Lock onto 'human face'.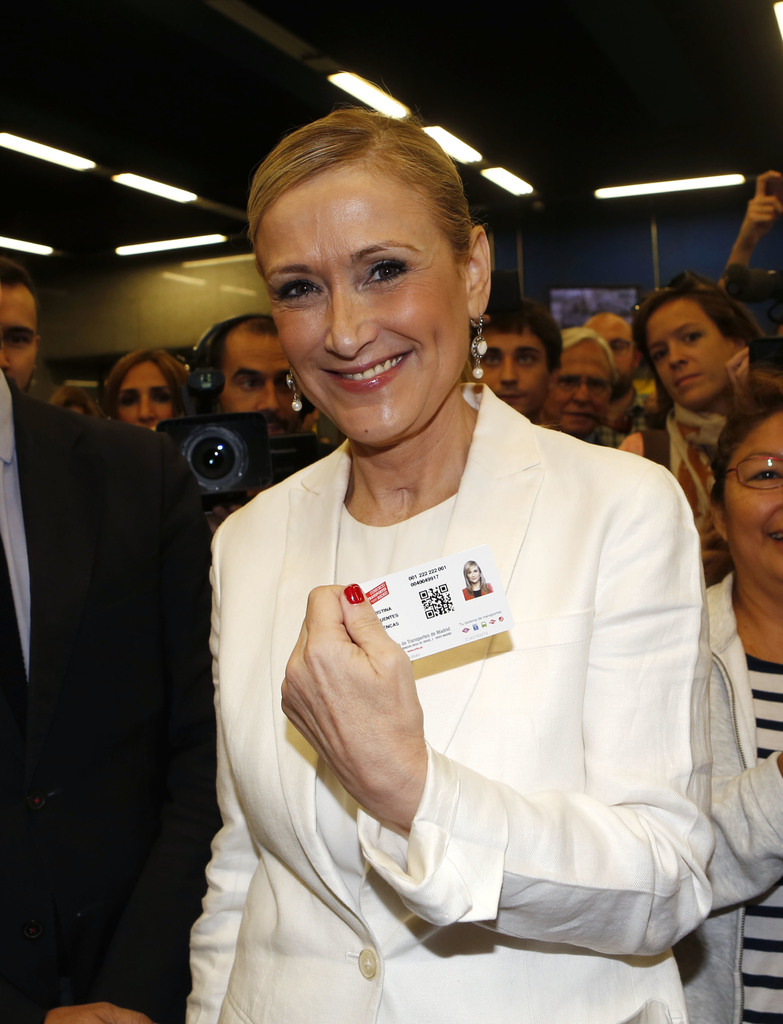
Locked: {"x1": 540, "y1": 335, "x2": 613, "y2": 426}.
